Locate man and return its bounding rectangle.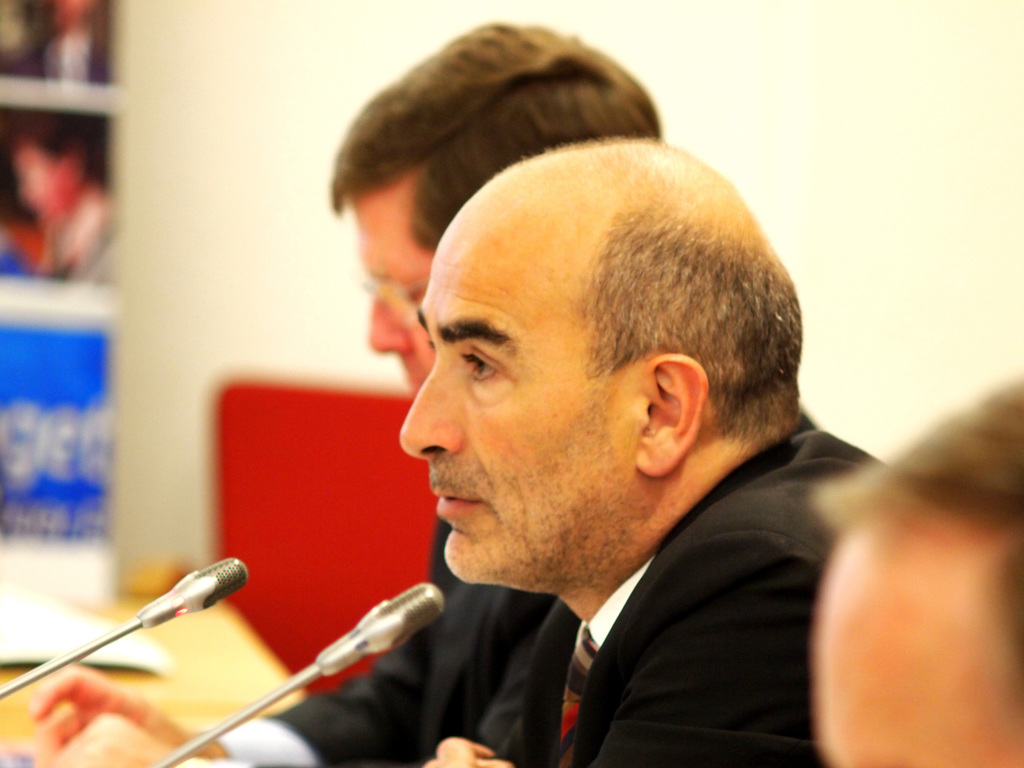
box(28, 138, 890, 767).
